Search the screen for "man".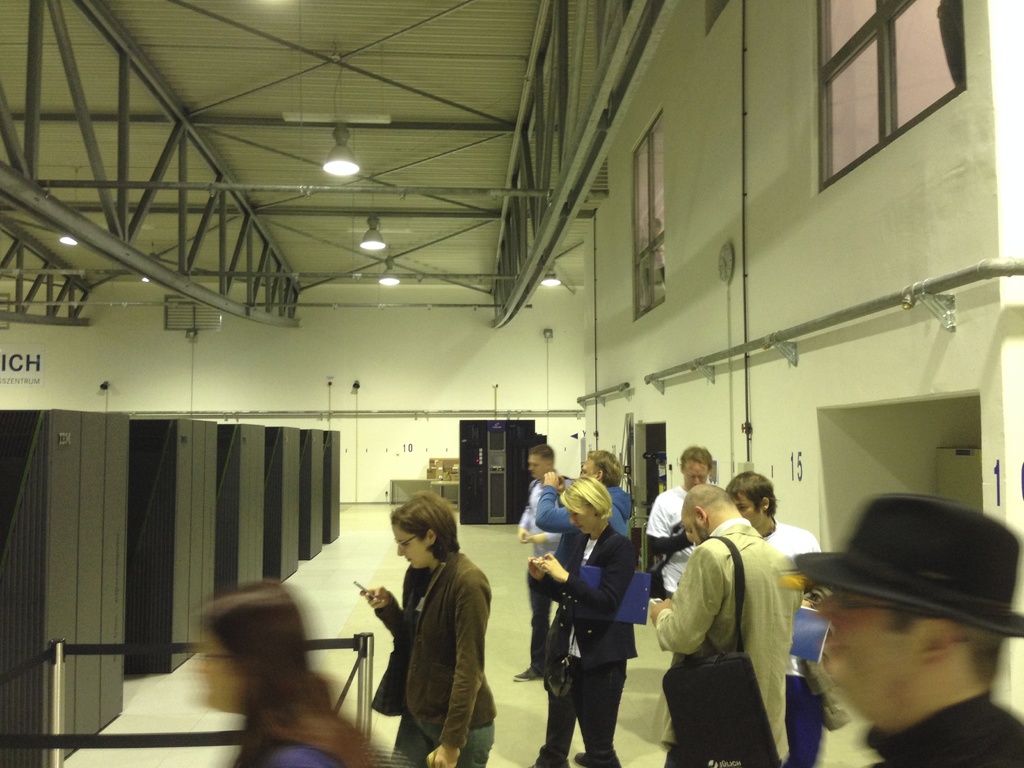
Found at 761:493:1023:767.
